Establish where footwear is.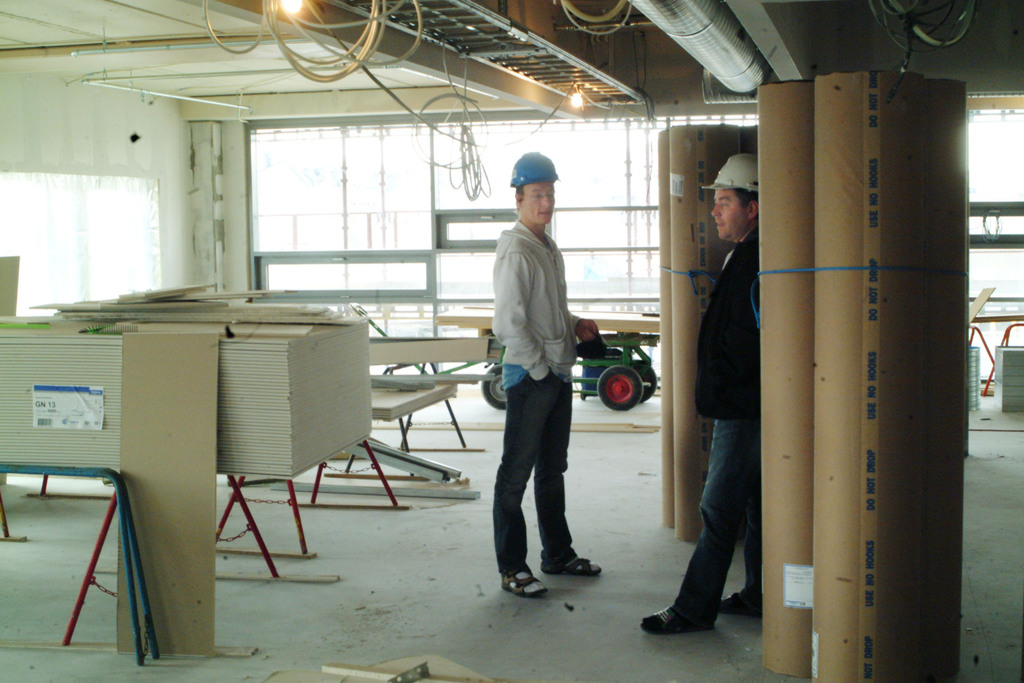
Established at Rect(639, 602, 716, 638).
